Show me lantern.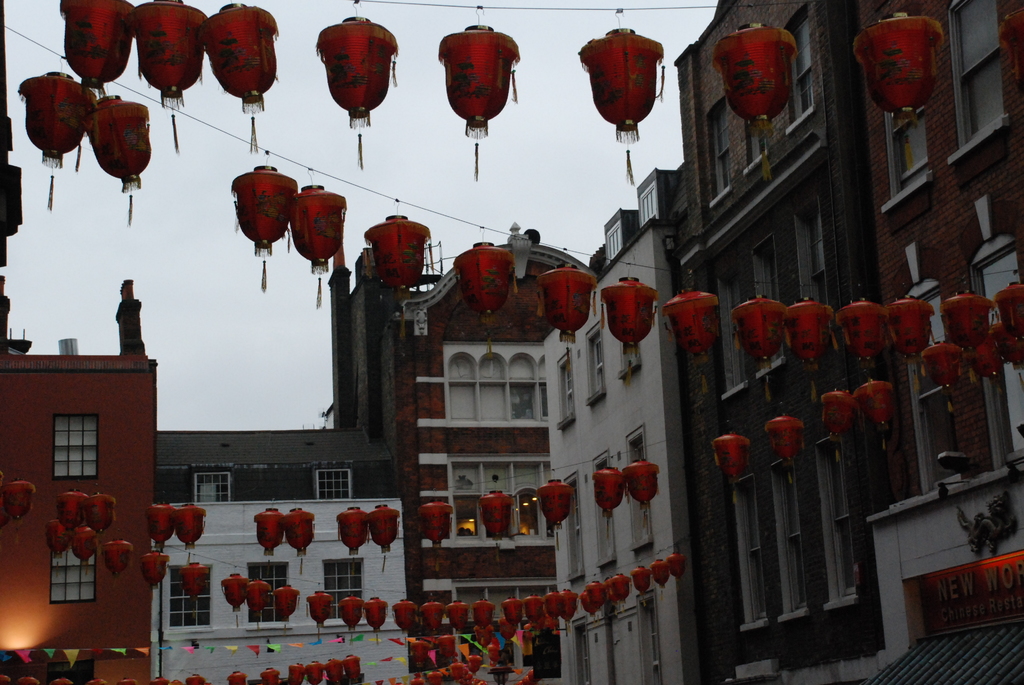
lantern is here: crop(363, 597, 388, 650).
